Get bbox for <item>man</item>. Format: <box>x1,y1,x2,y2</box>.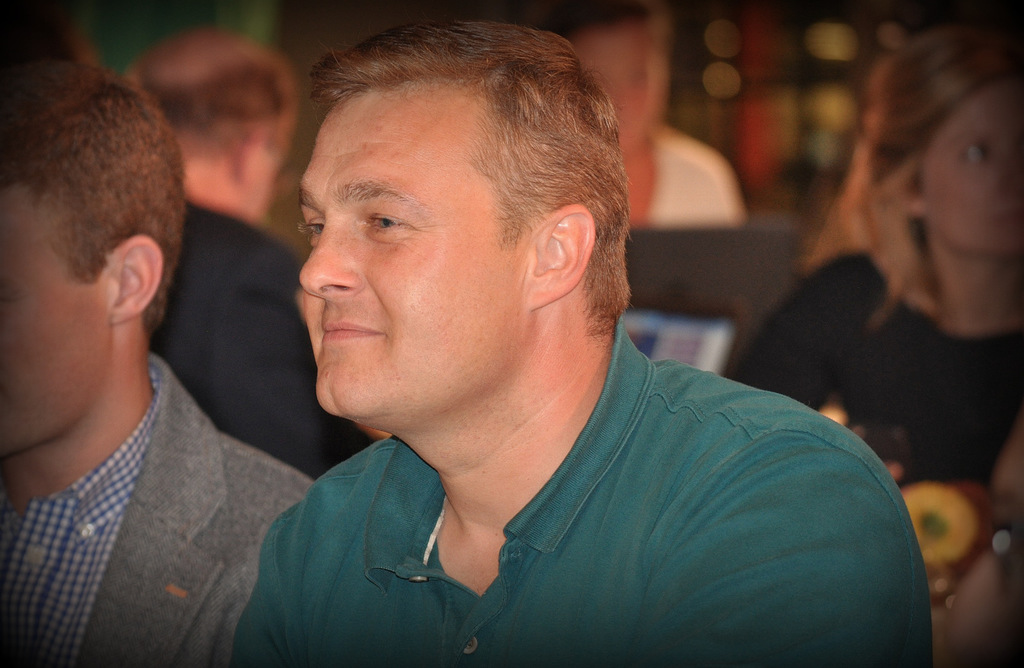
<box>0,50,315,667</box>.
